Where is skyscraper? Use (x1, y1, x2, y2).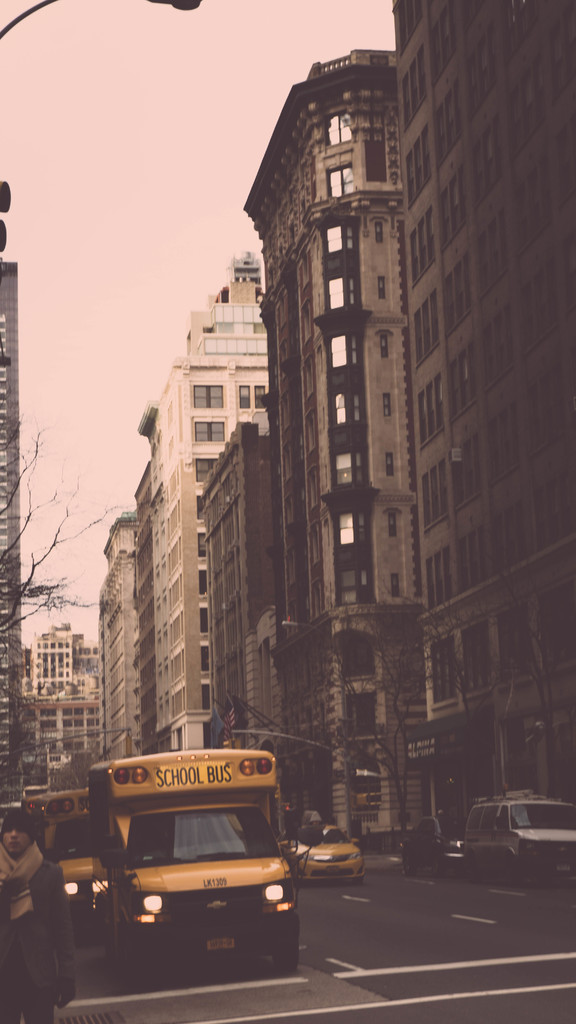
(234, 54, 423, 852).
